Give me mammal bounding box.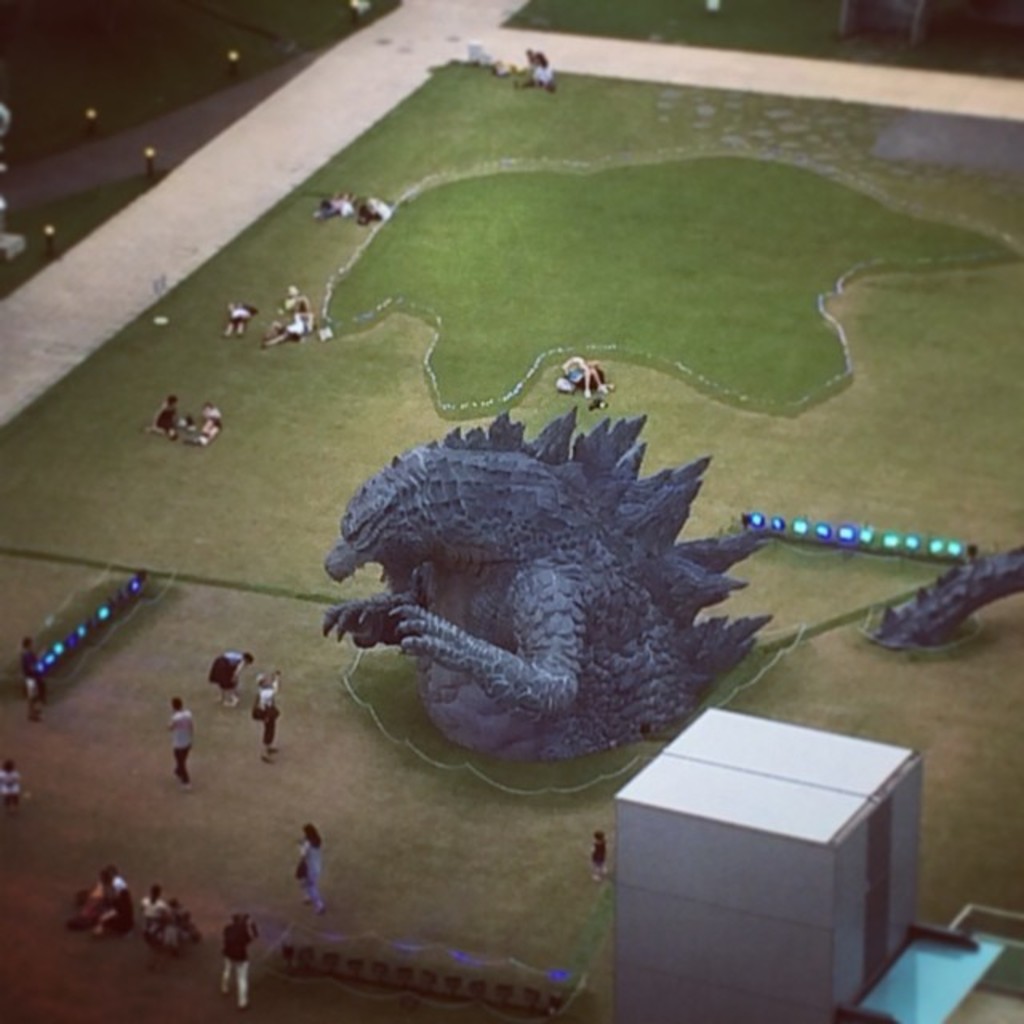
region(75, 872, 109, 926).
